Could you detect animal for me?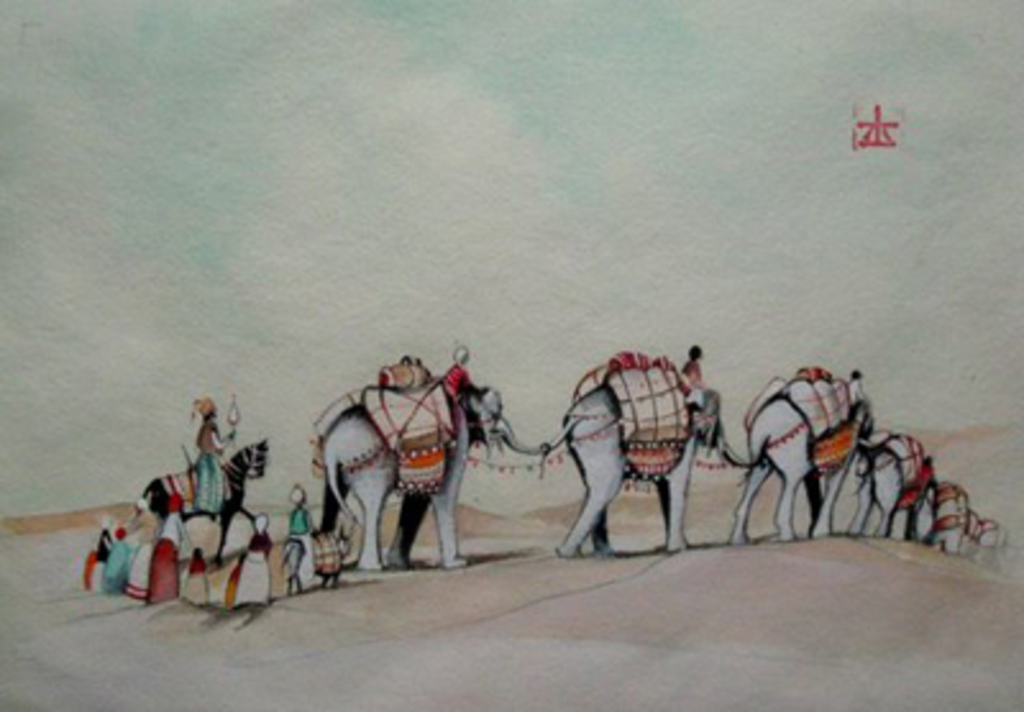
Detection result: detection(550, 364, 722, 548).
